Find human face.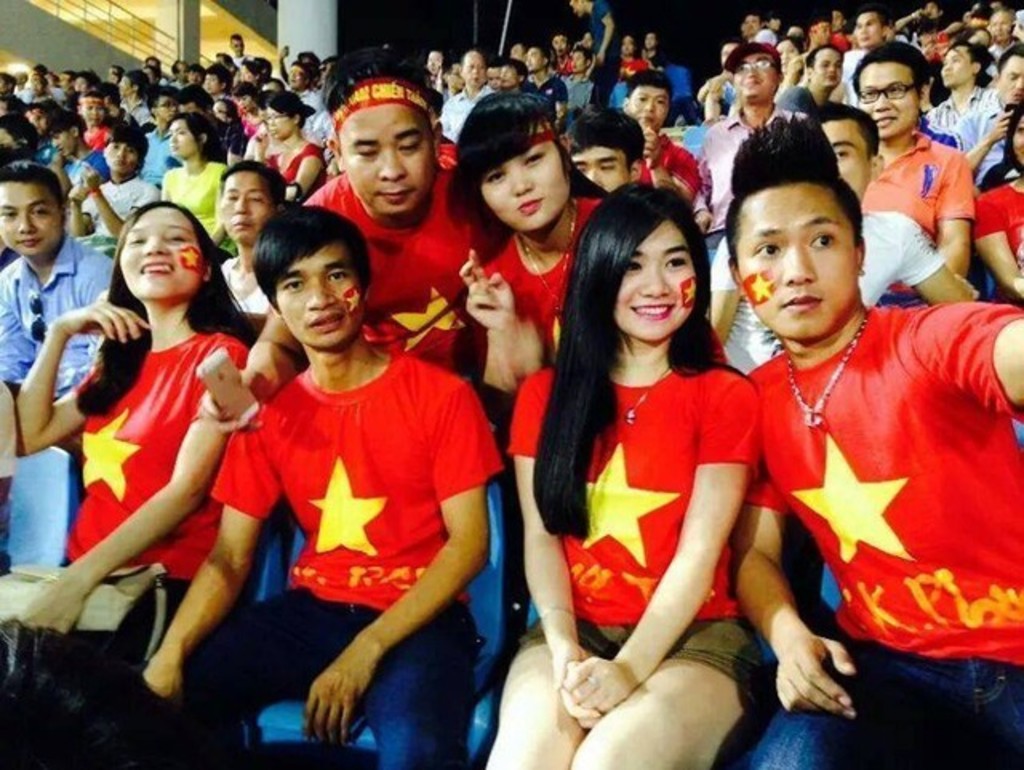
<bbox>0, 184, 58, 248</bbox>.
